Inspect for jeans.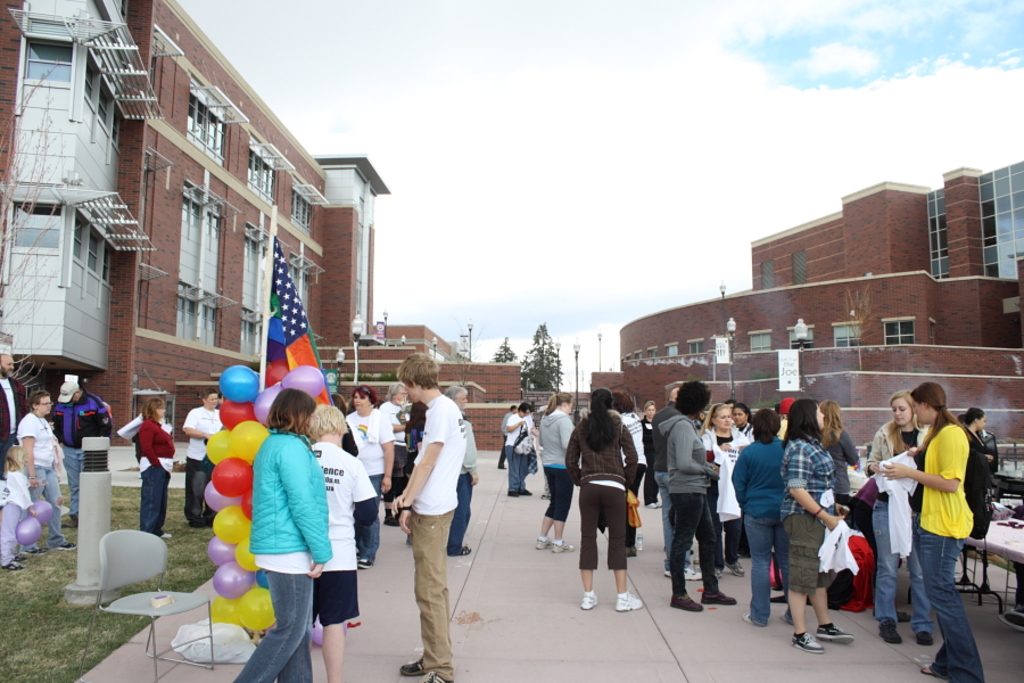
Inspection: <bbox>737, 515, 783, 629</bbox>.
